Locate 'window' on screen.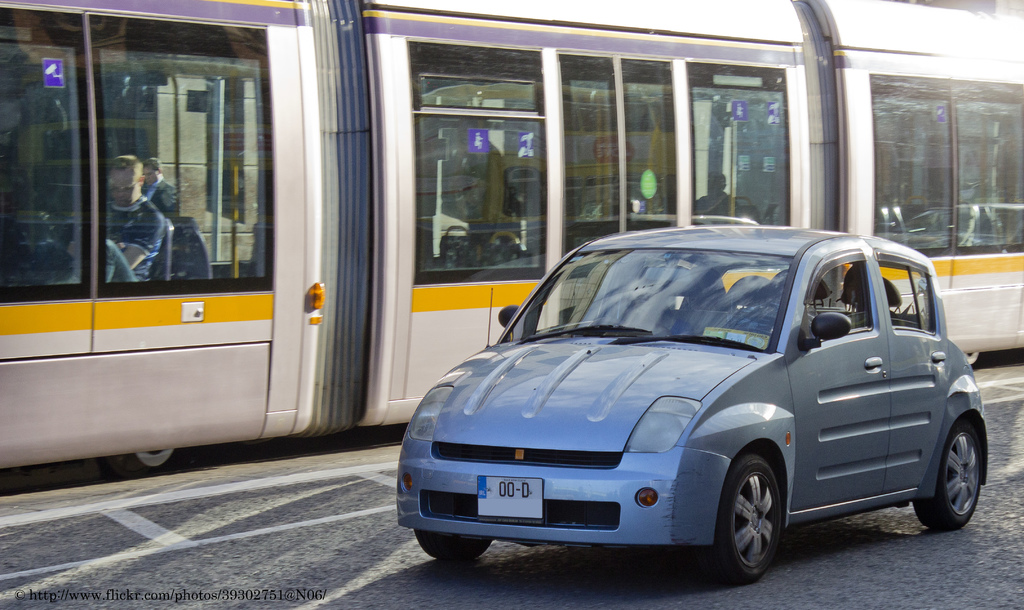
On screen at select_region(879, 258, 935, 329).
